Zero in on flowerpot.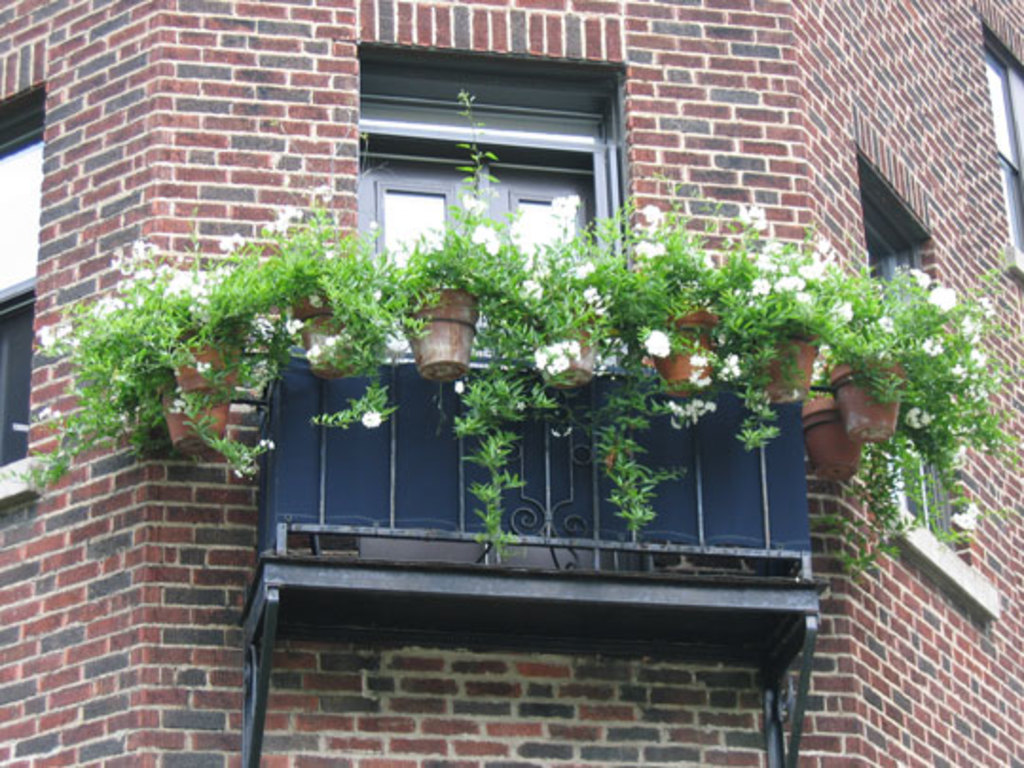
Zeroed in: box=[294, 311, 362, 374].
